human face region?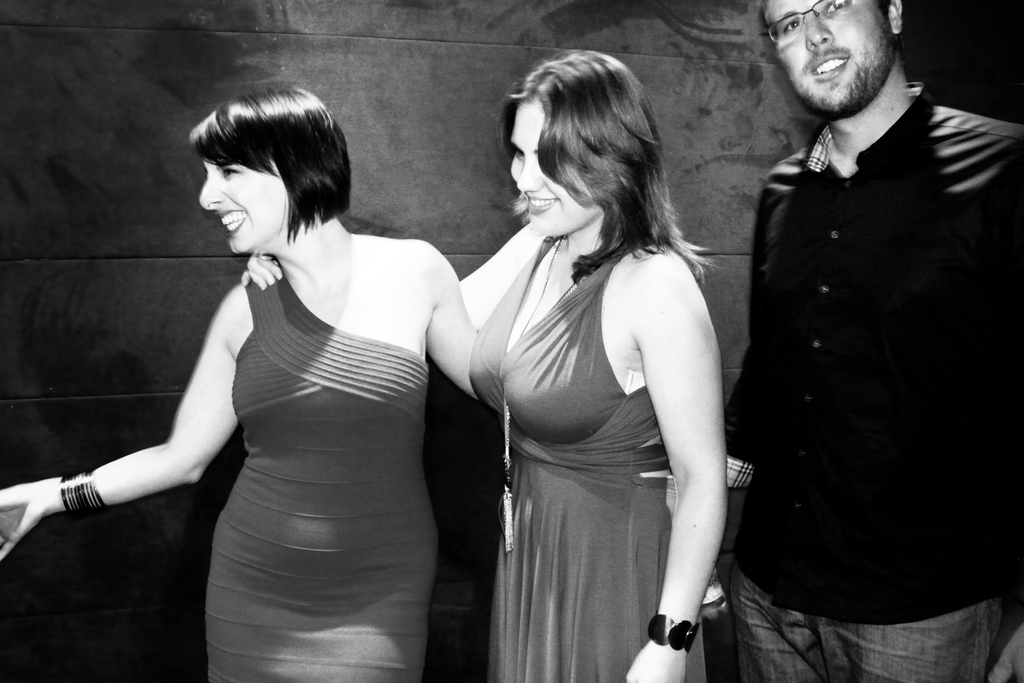
box=[767, 0, 893, 108]
